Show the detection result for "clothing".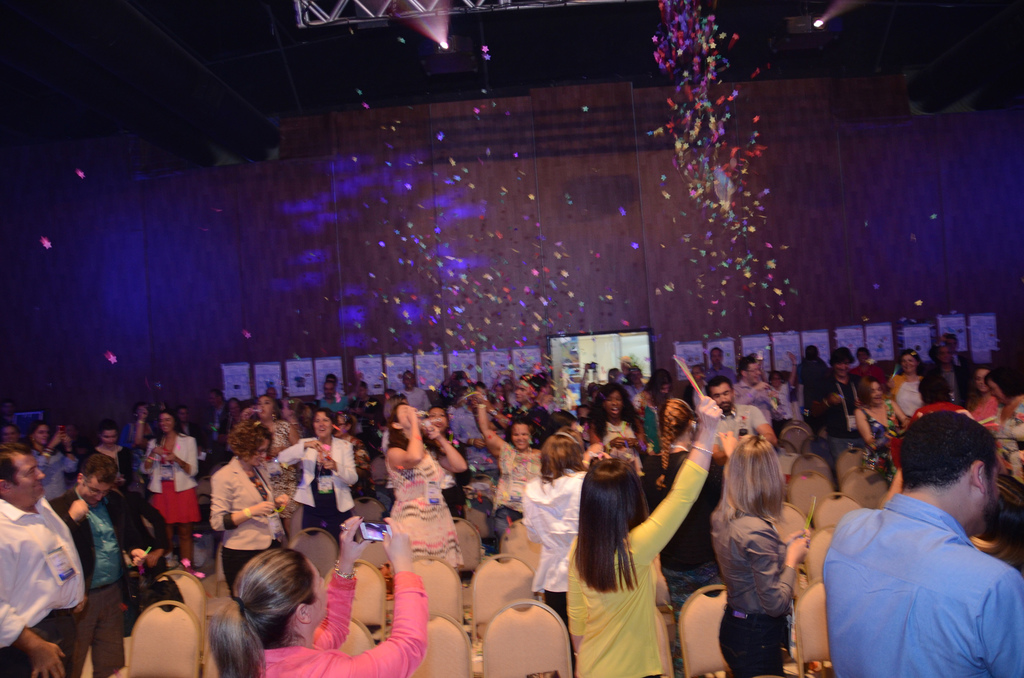
BBox(562, 457, 709, 677).
